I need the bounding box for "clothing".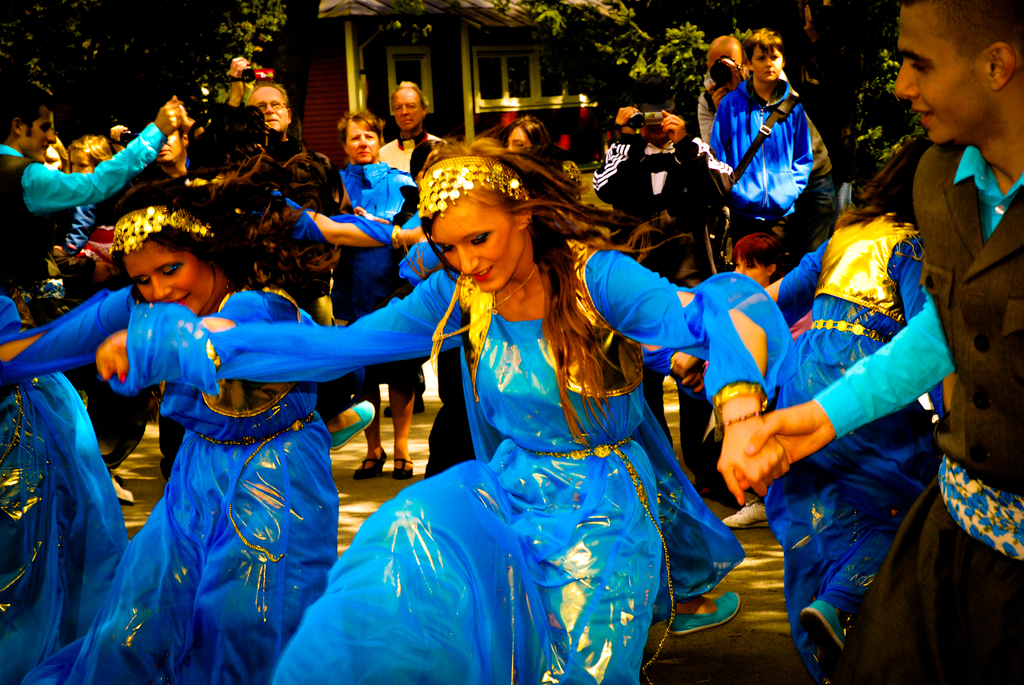
Here it is: box=[704, 74, 814, 222].
